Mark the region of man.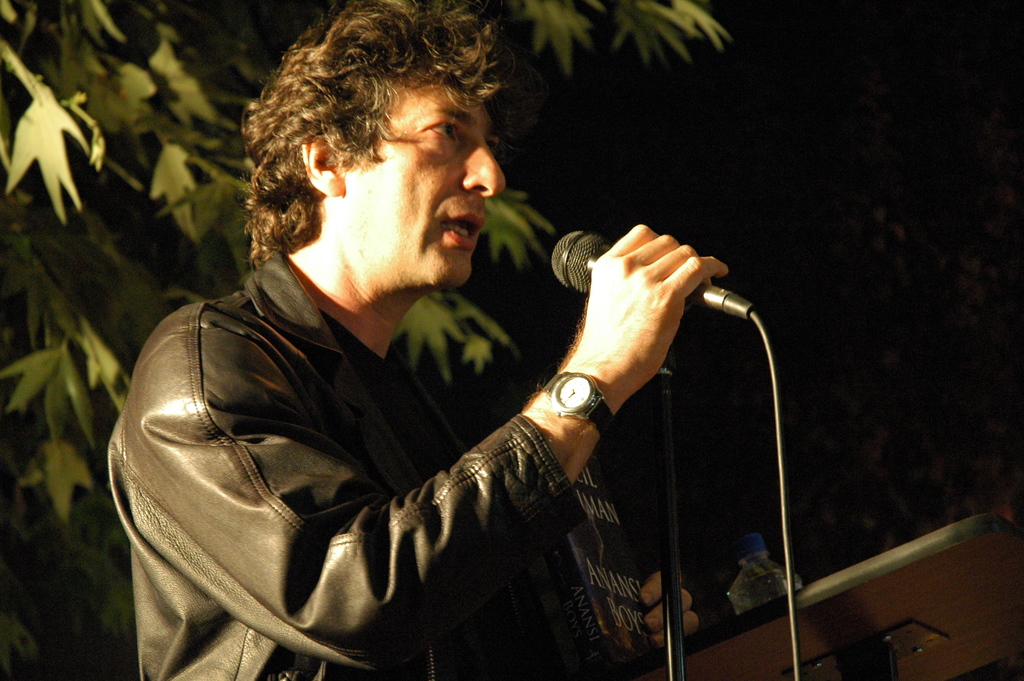
Region: {"x1": 114, "y1": 0, "x2": 734, "y2": 680}.
